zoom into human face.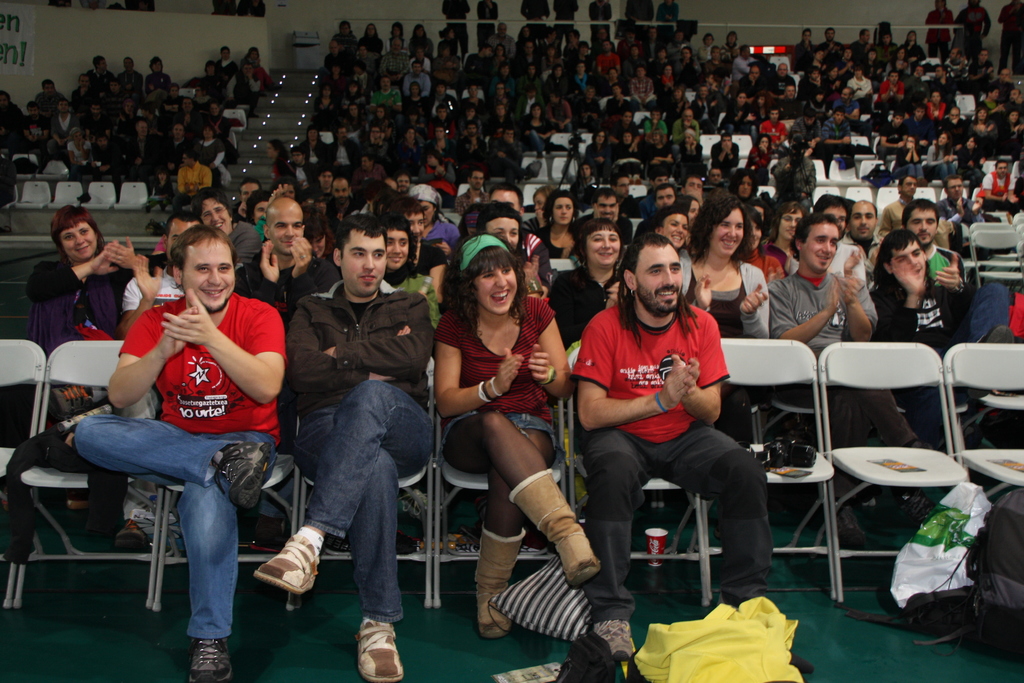
Zoom target: <bbox>177, 228, 234, 320</bbox>.
